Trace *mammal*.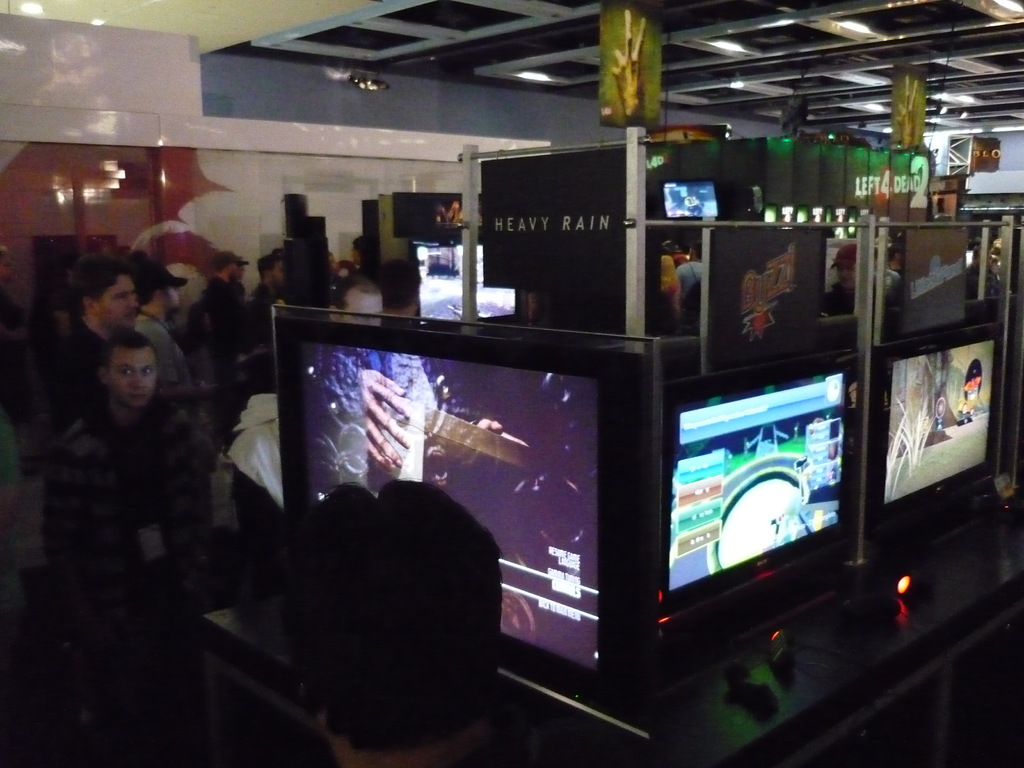
Traced to {"x1": 35, "y1": 329, "x2": 221, "y2": 767}.
